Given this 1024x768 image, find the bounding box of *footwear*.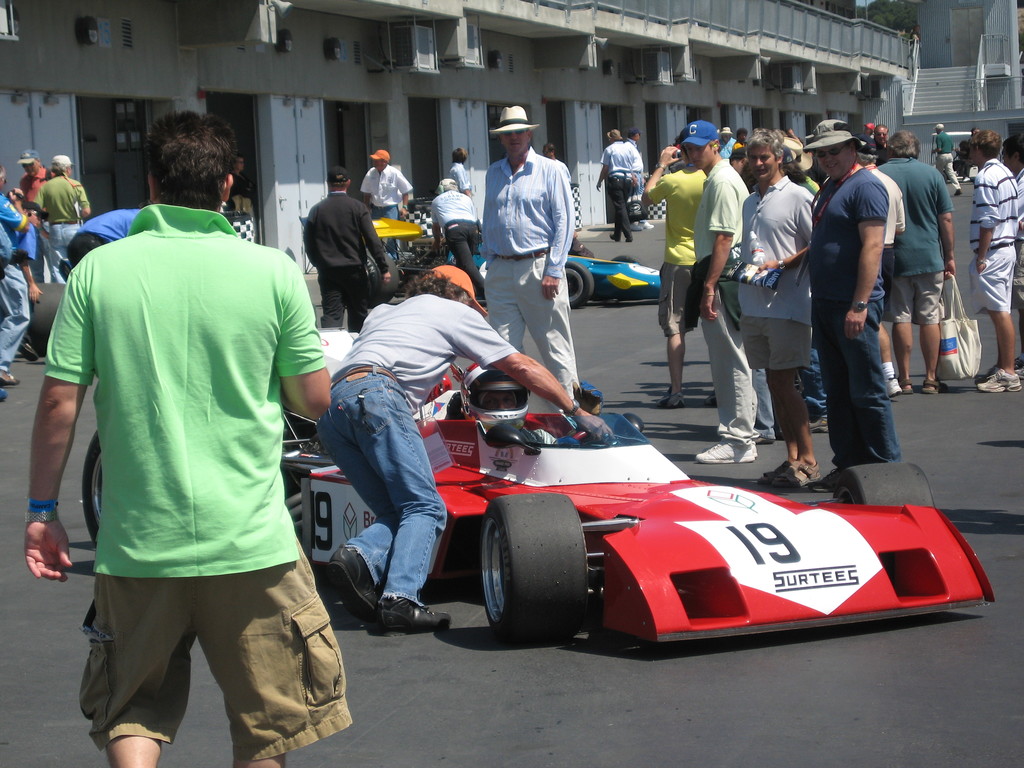
l=808, t=413, r=831, b=435.
